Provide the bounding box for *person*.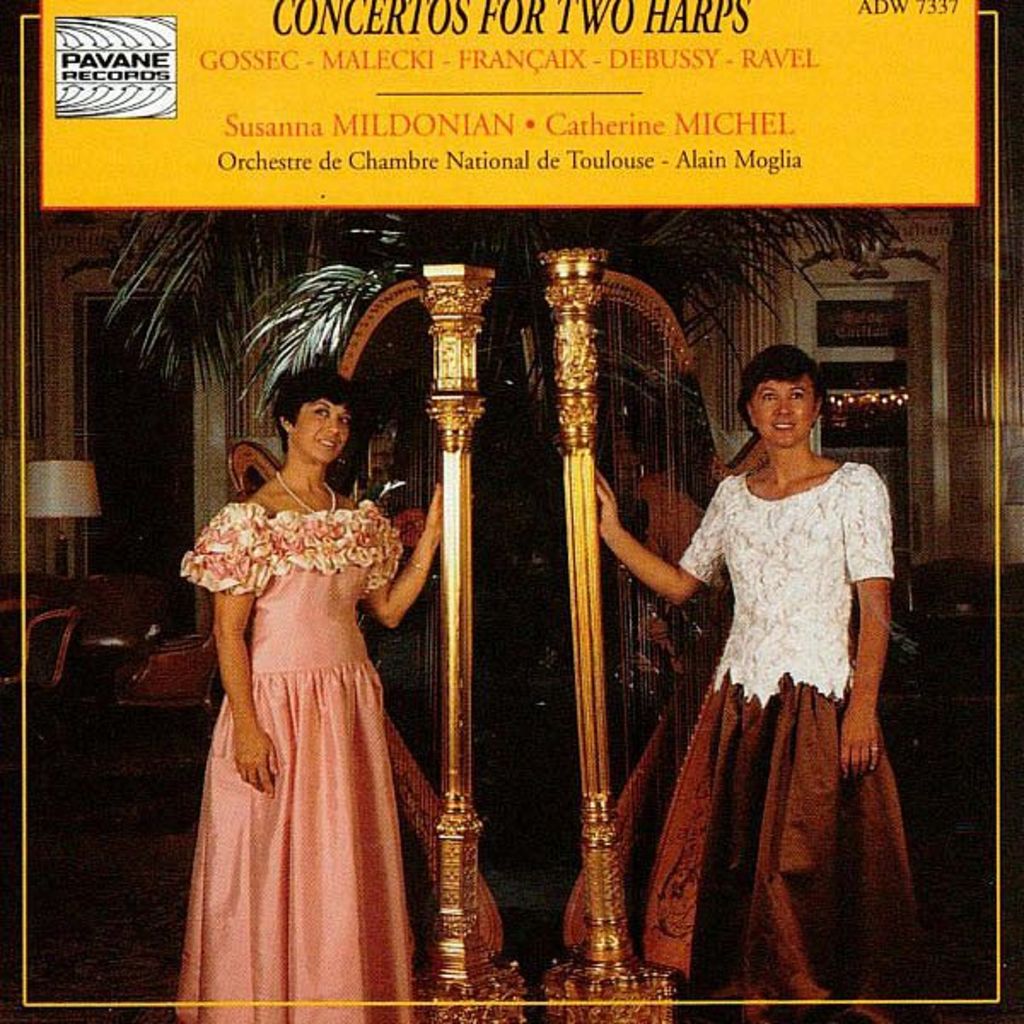
x1=172, y1=348, x2=447, y2=1022.
